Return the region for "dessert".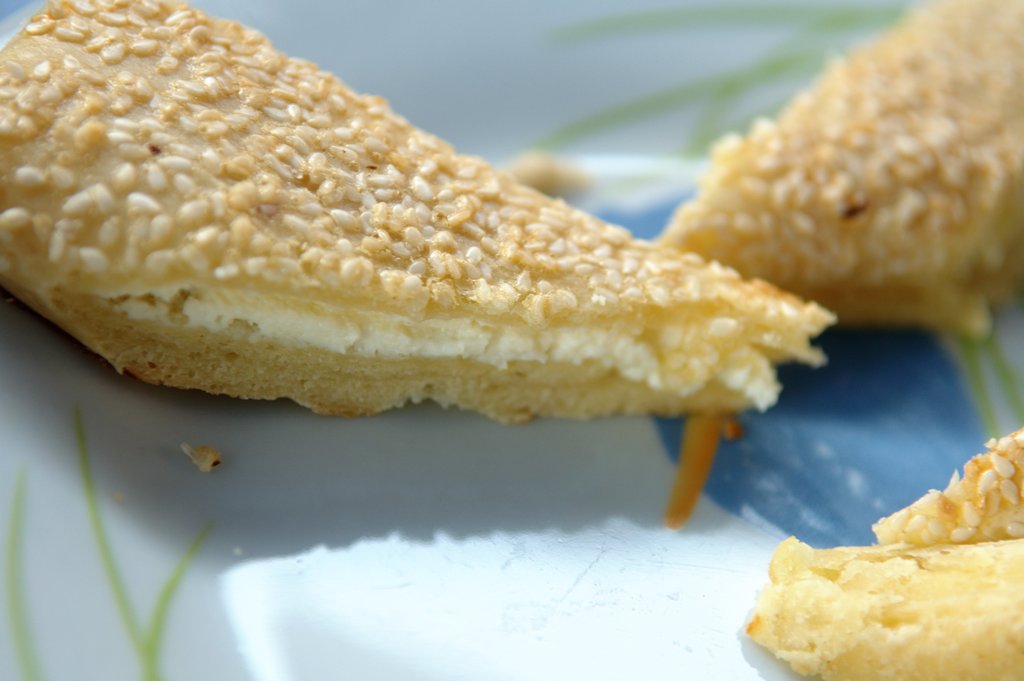
pyautogui.locateOnScreen(22, 0, 828, 491).
